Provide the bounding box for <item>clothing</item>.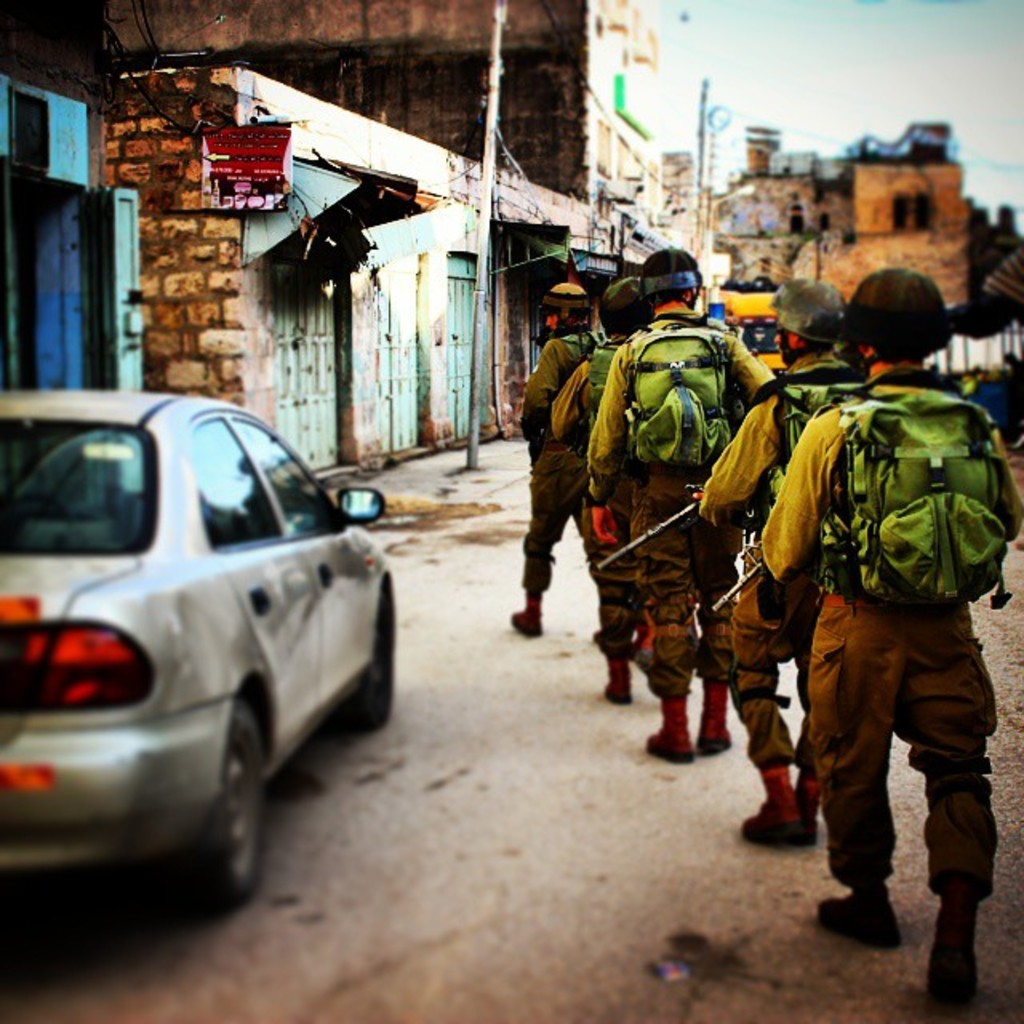
detection(760, 290, 1013, 946).
